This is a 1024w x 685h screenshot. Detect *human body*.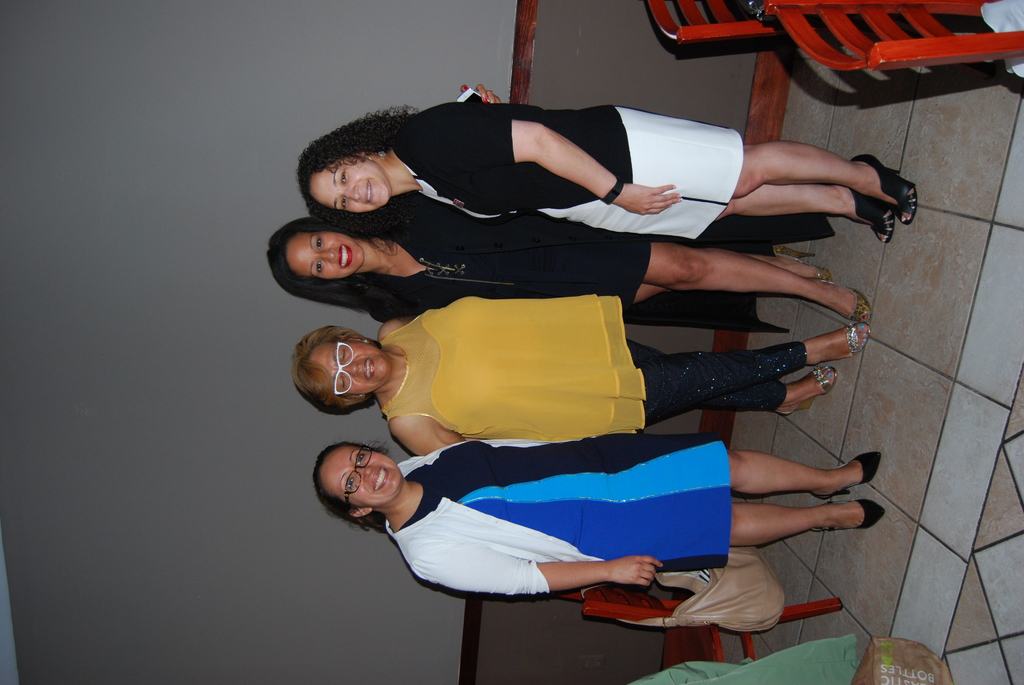
(x1=350, y1=81, x2=877, y2=327).
